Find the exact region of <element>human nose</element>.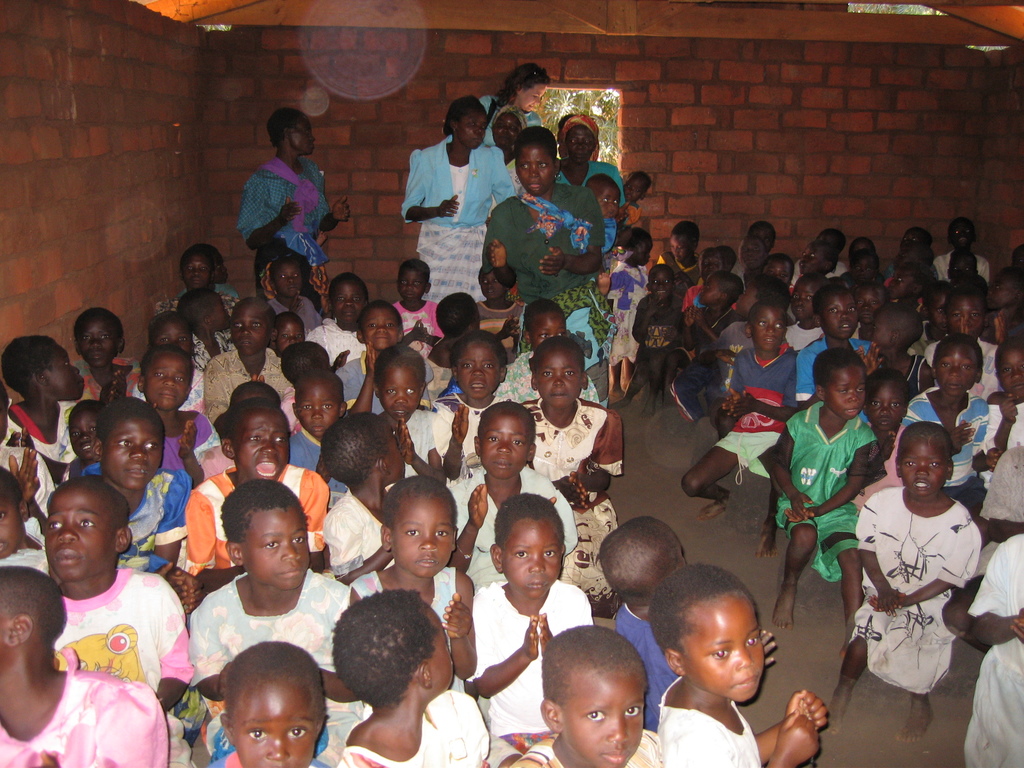
Exact region: crop(949, 367, 959, 380).
